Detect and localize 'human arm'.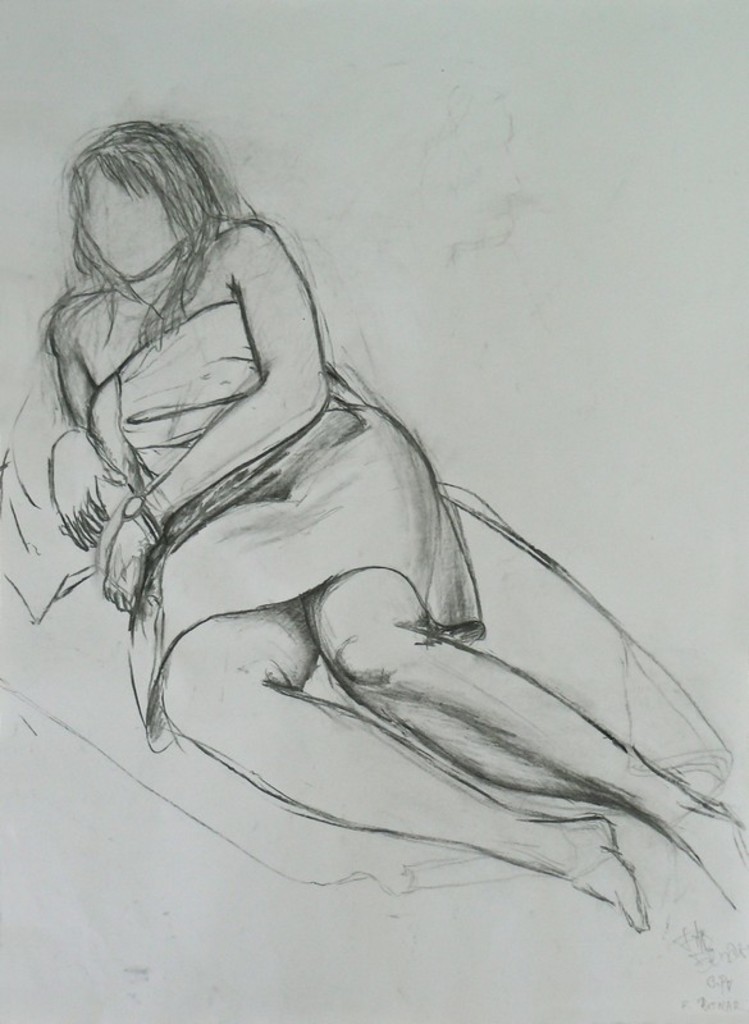
Localized at region(101, 220, 326, 611).
